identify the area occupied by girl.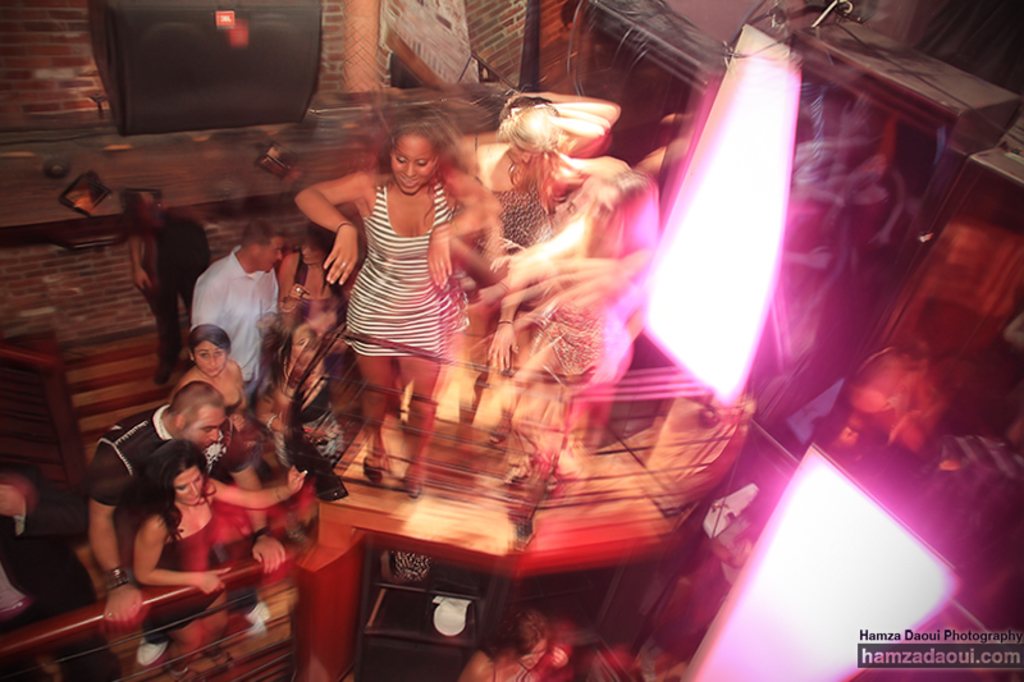
Area: [left=136, top=438, right=307, bottom=664].
